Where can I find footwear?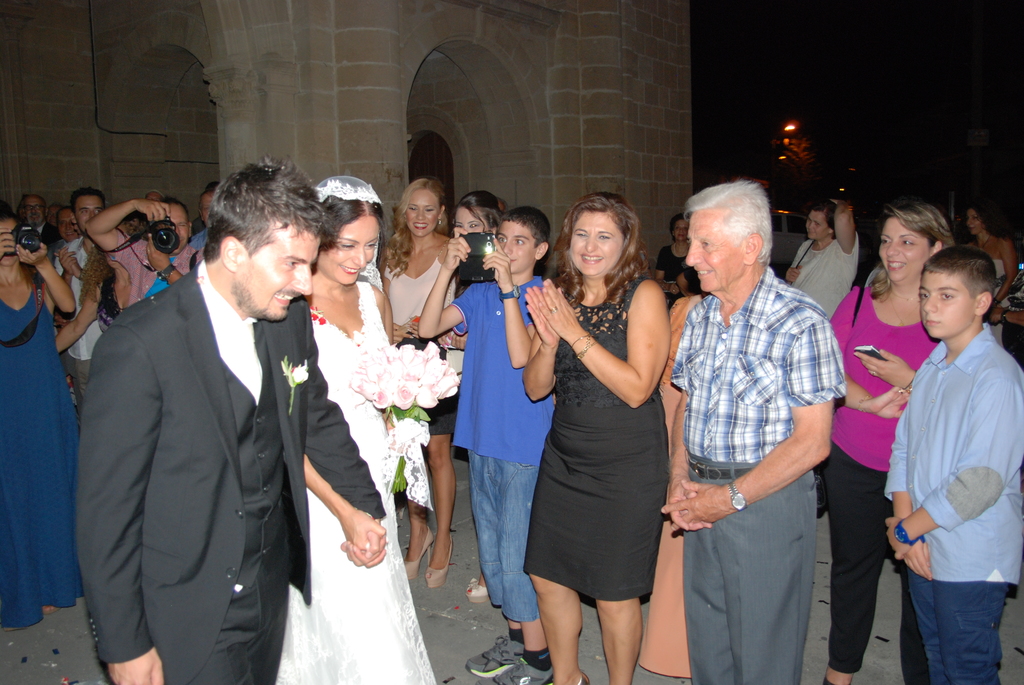
You can find it at detection(426, 543, 453, 587).
